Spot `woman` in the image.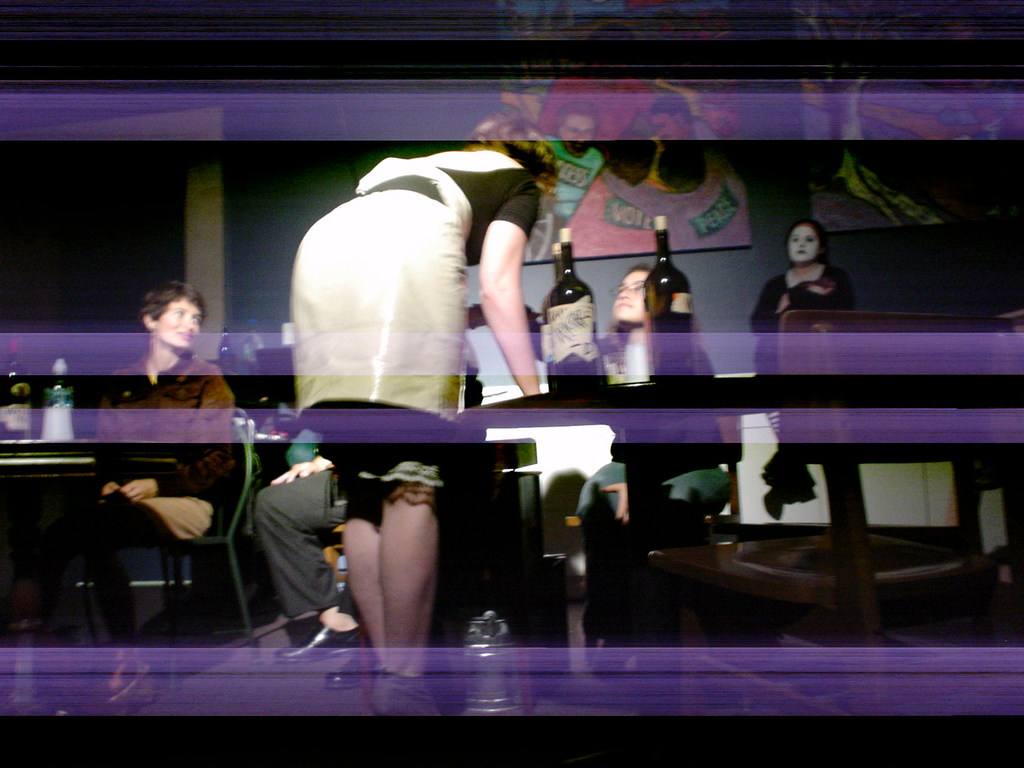
`woman` found at rect(742, 212, 862, 383).
